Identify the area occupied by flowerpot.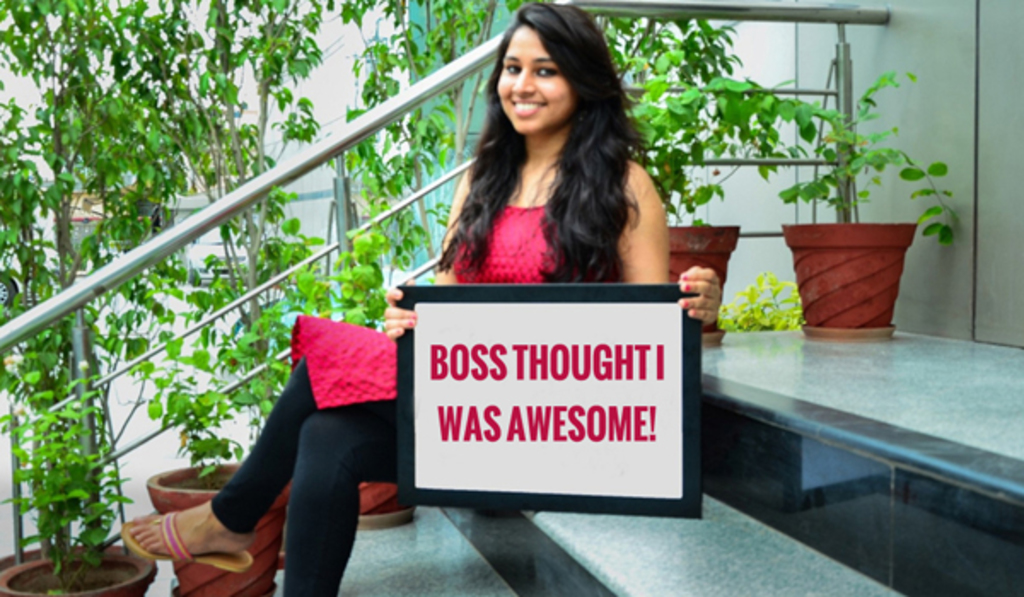
Area: pyautogui.locateOnScreen(664, 227, 742, 331).
